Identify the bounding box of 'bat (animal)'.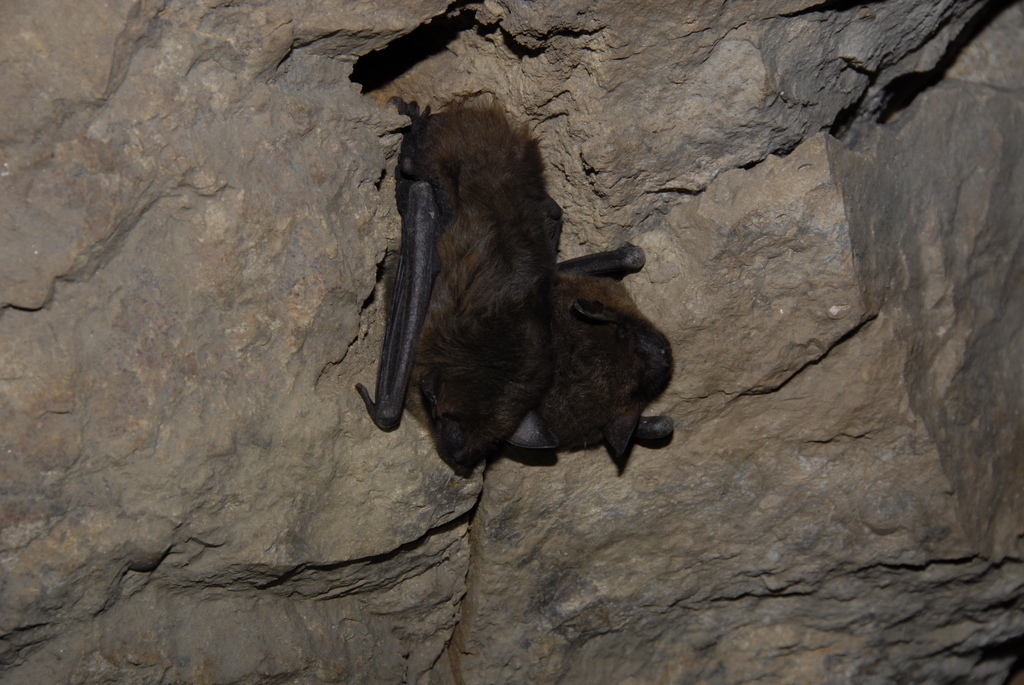
x1=353, y1=86, x2=678, y2=487.
